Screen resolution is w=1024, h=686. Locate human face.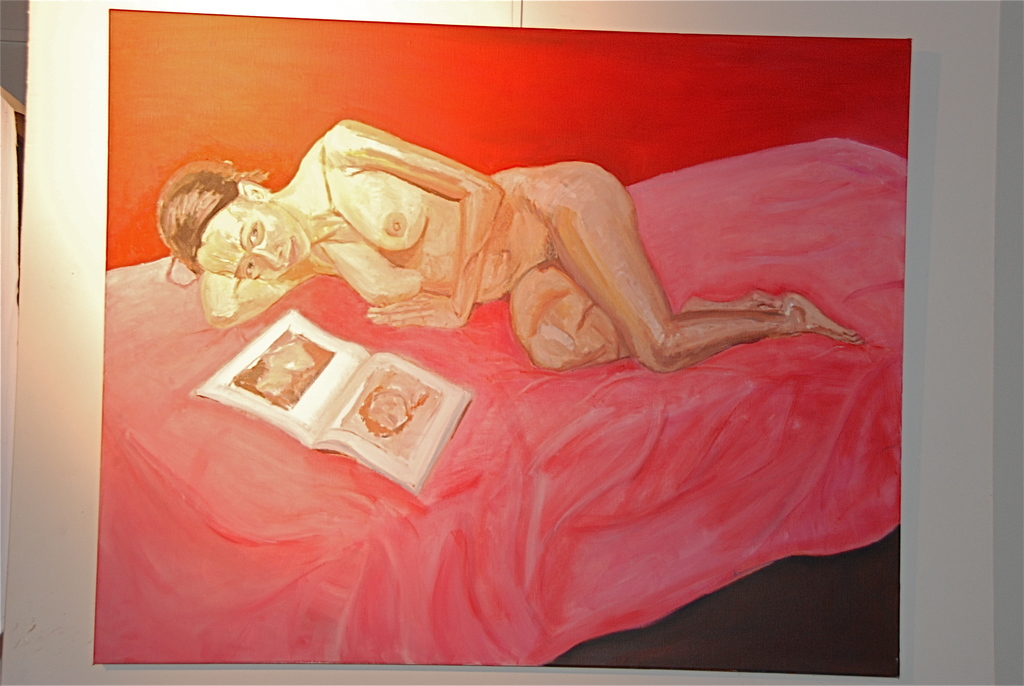
left=202, top=200, right=310, bottom=282.
